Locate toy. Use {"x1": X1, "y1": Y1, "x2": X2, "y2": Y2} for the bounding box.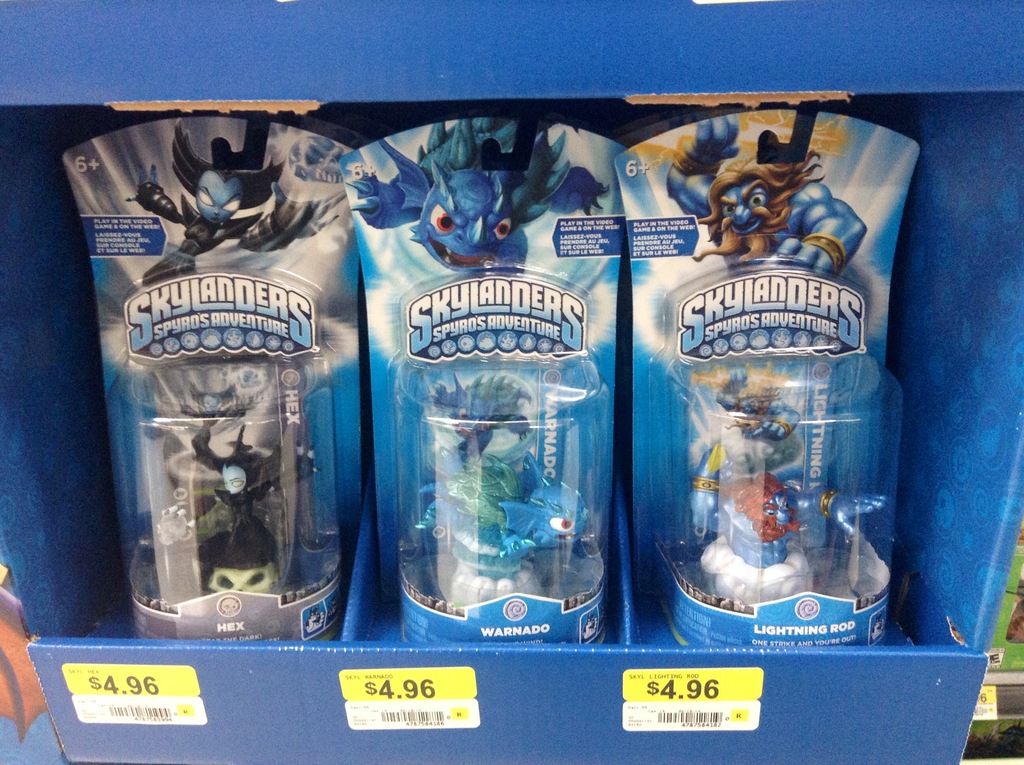
{"x1": 116, "y1": 110, "x2": 333, "y2": 298}.
